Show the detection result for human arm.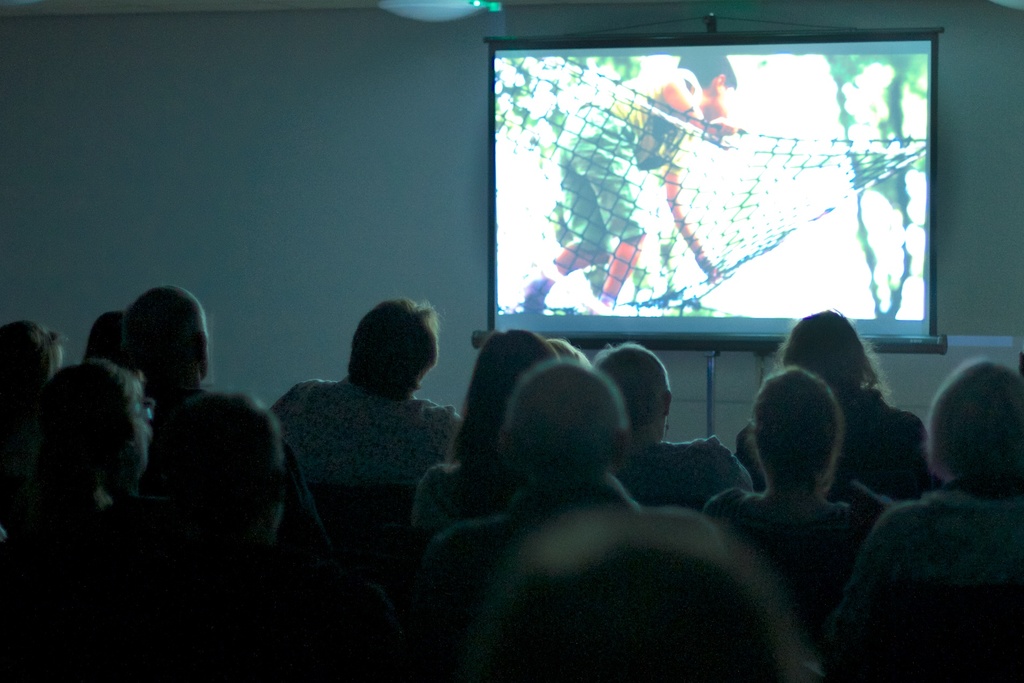
bbox=(664, 68, 737, 140).
